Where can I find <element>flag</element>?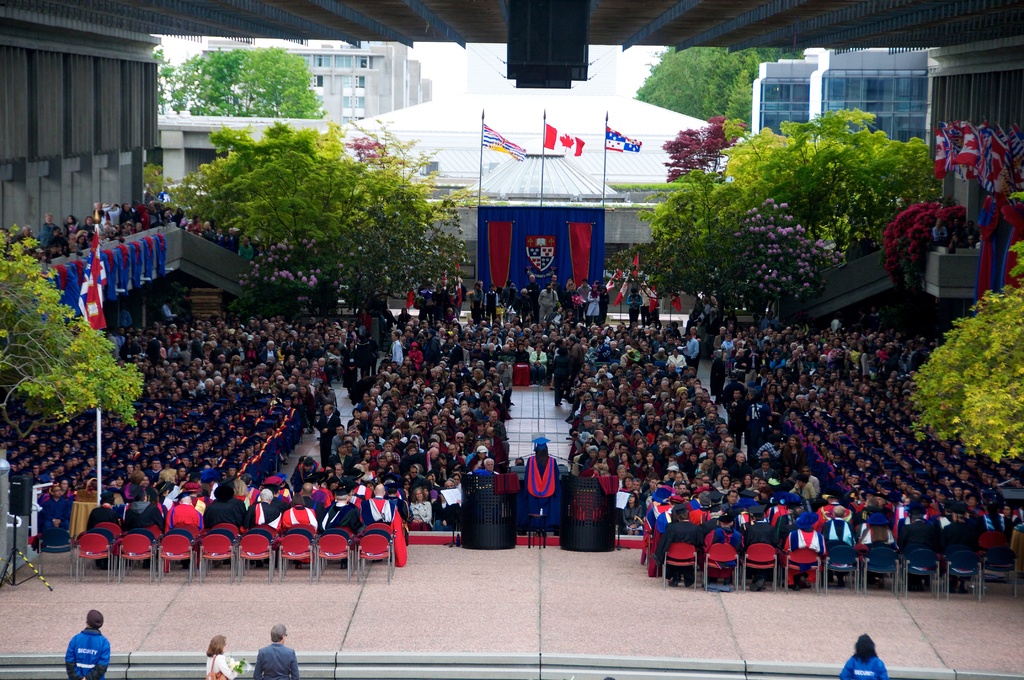
You can find it at <bbox>473, 125, 531, 159</bbox>.
